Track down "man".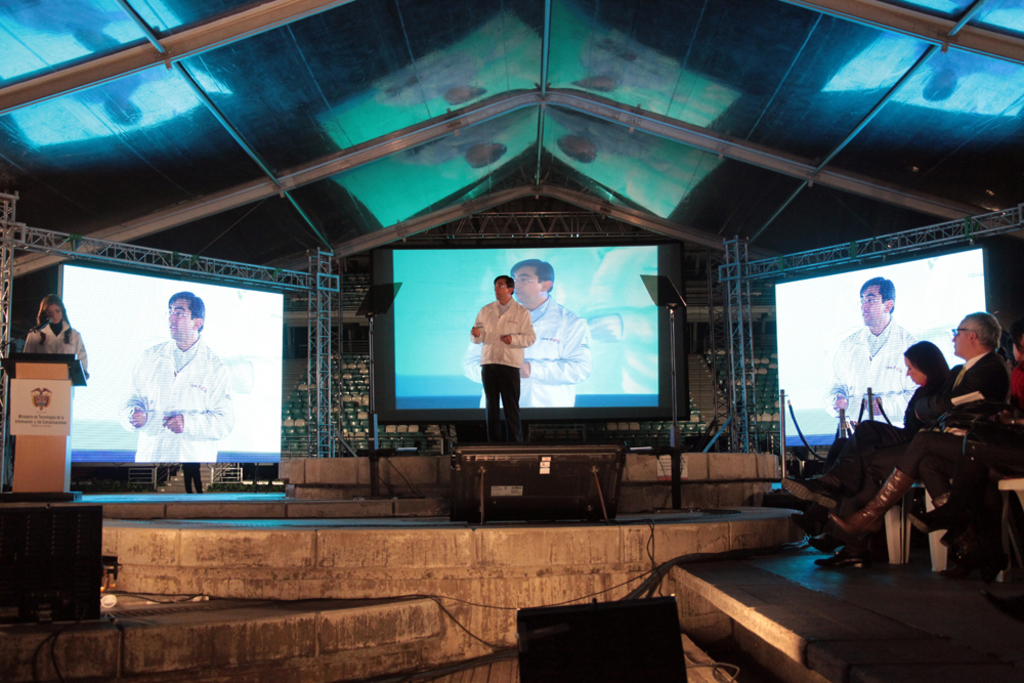
Tracked to l=463, t=260, r=588, b=405.
